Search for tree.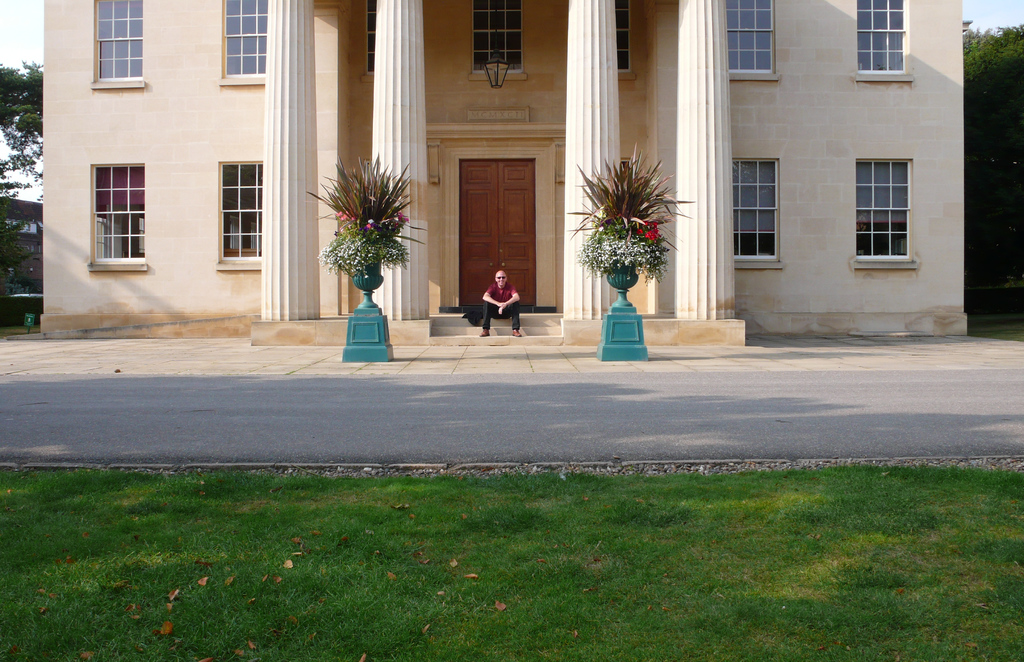
Found at [0, 168, 33, 288].
